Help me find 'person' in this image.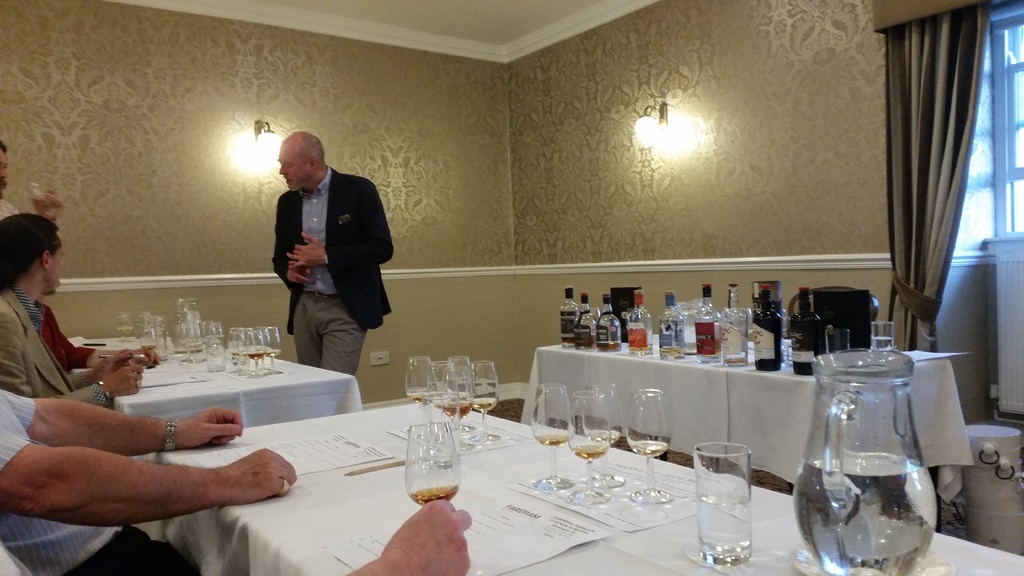
Found it: [left=0, top=385, right=296, bottom=575].
